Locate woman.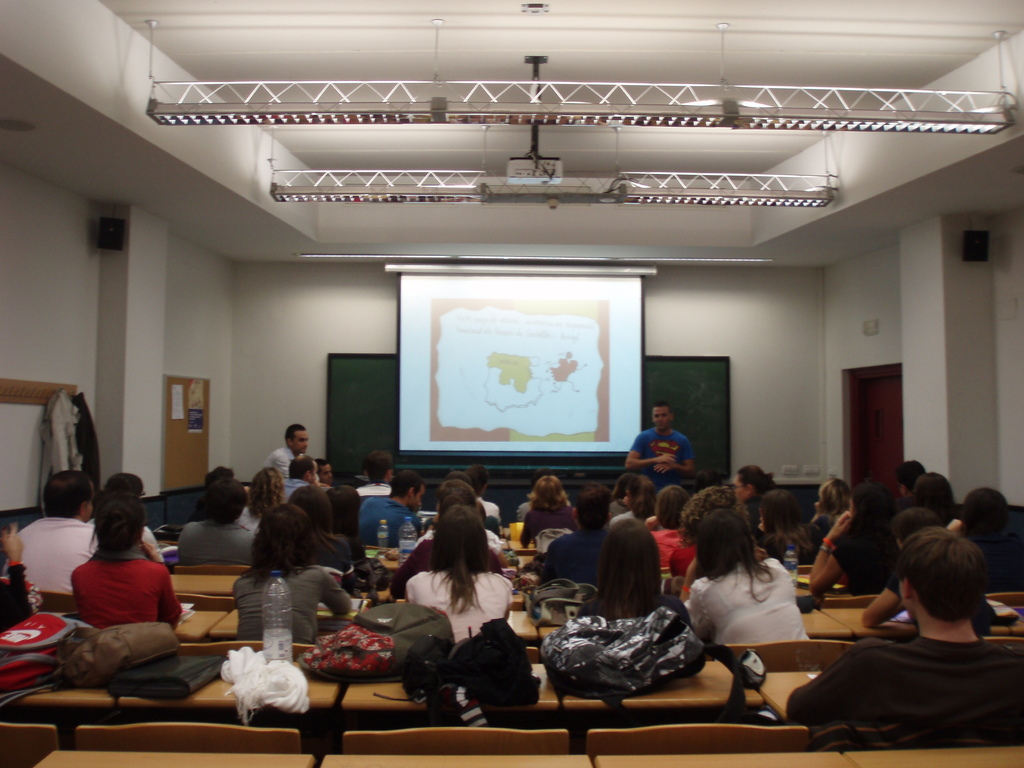
Bounding box: (692, 511, 788, 641).
